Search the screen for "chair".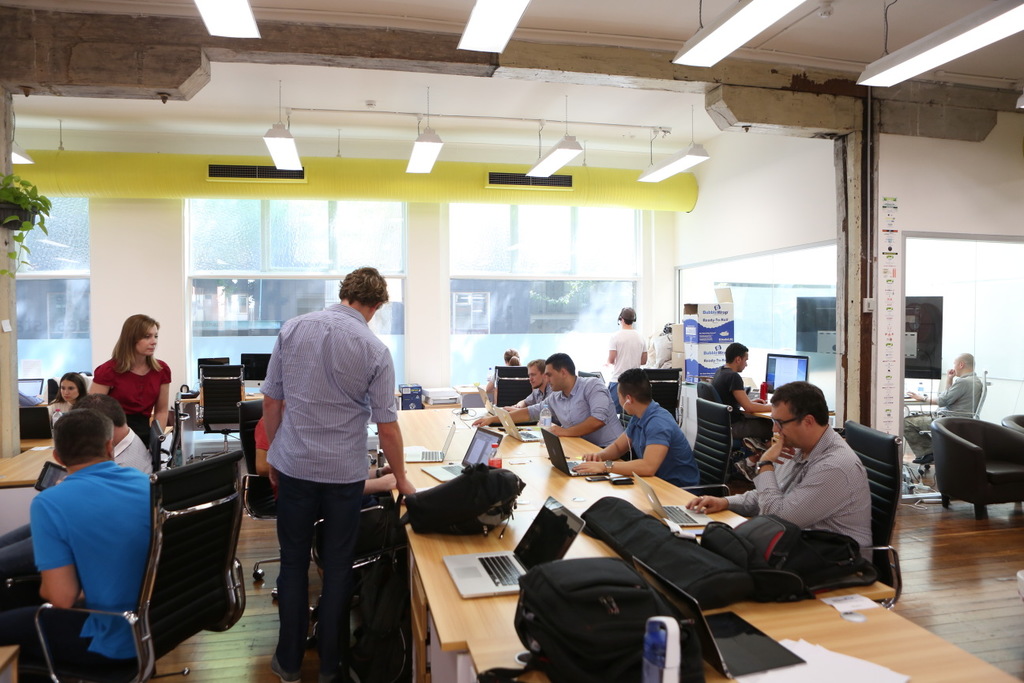
Found at bbox(684, 399, 729, 492).
